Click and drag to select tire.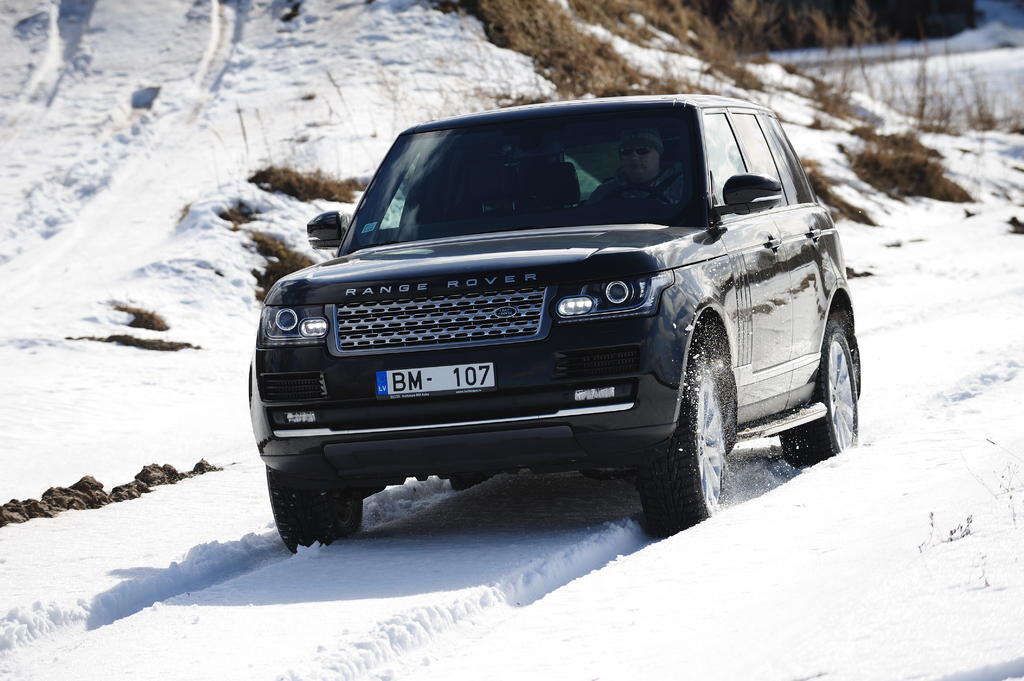
Selection: 270,438,383,554.
